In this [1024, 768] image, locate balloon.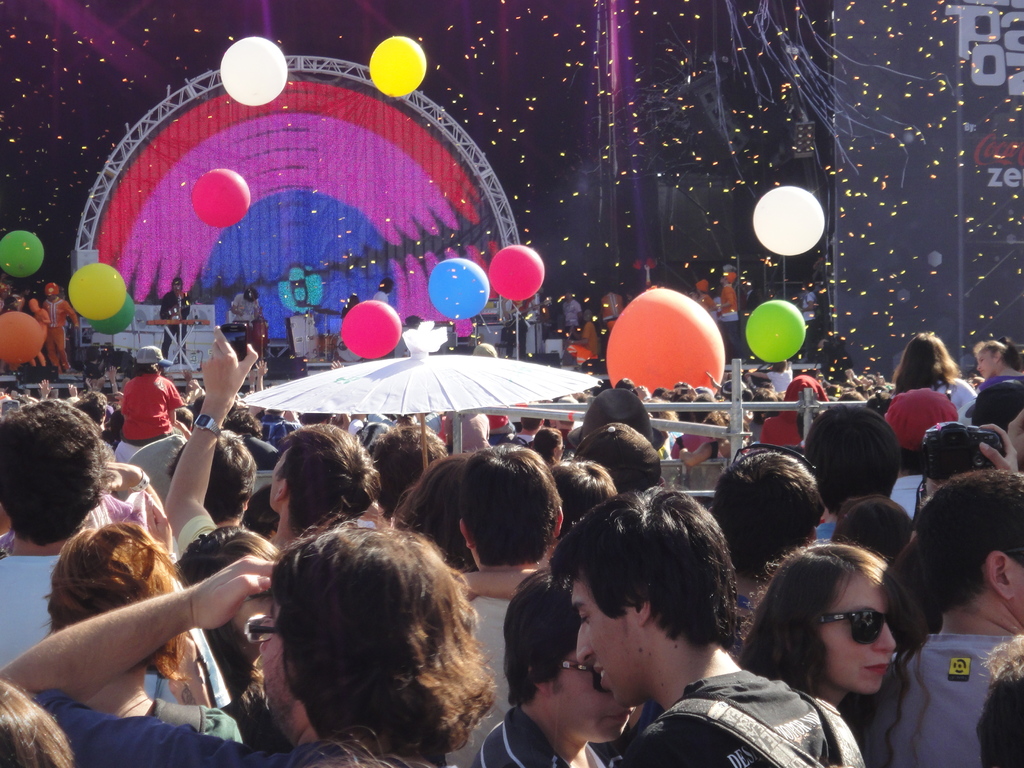
Bounding box: l=189, t=170, r=250, b=227.
